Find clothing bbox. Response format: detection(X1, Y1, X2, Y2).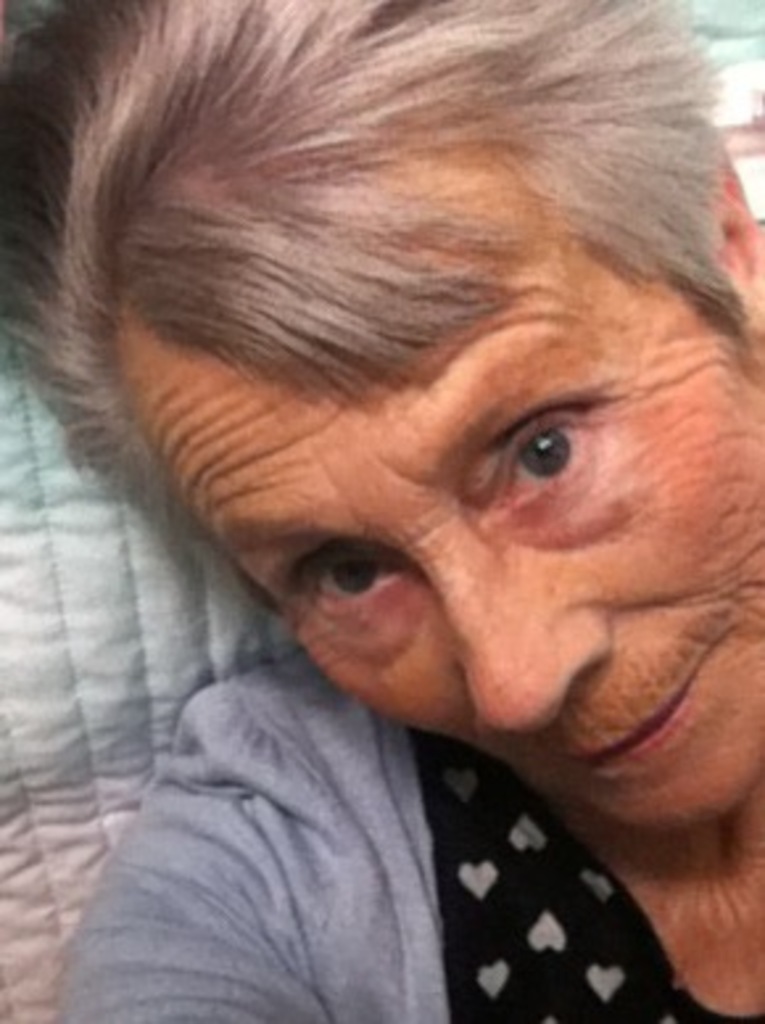
detection(66, 662, 762, 1021).
